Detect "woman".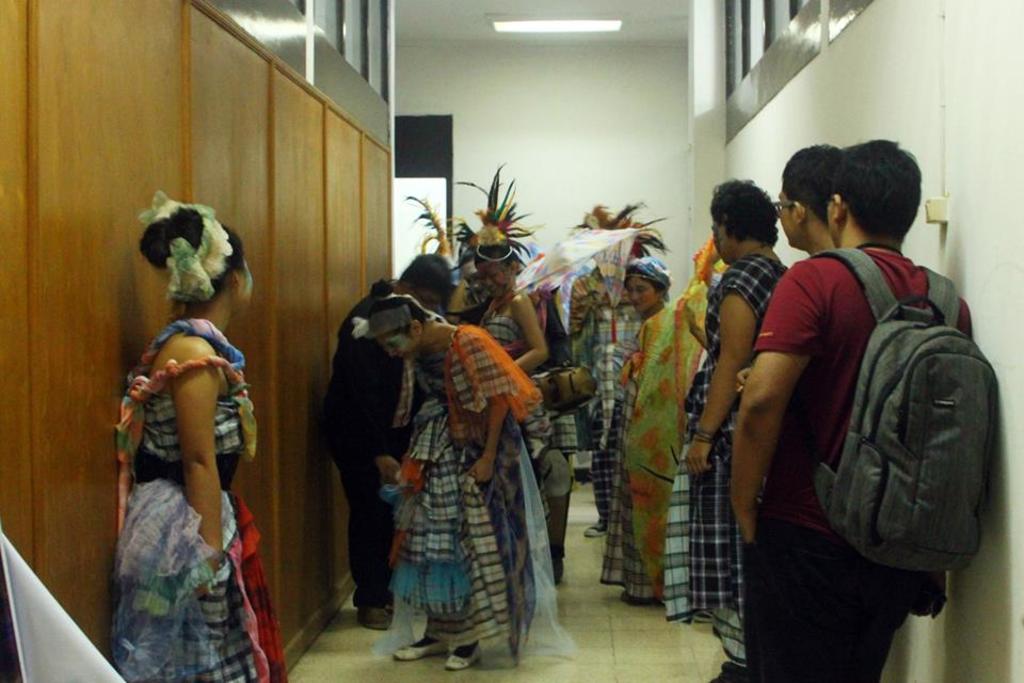
Detected at region(661, 177, 787, 682).
